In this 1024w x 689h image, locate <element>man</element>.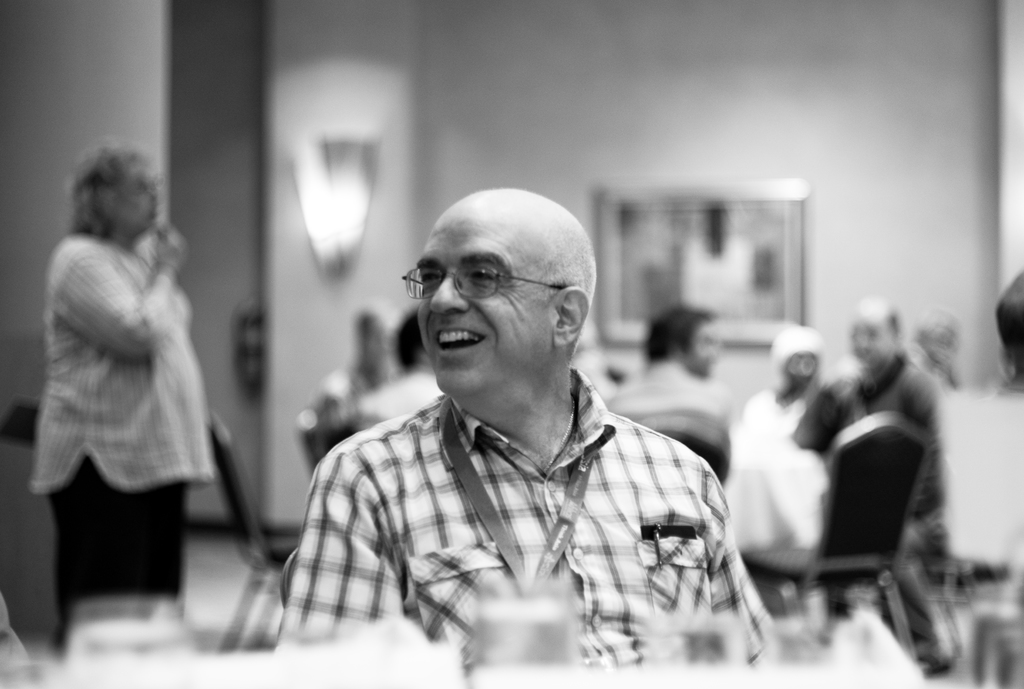
Bounding box: pyautogui.locateOnScreen(261, 178, 822, 660).
